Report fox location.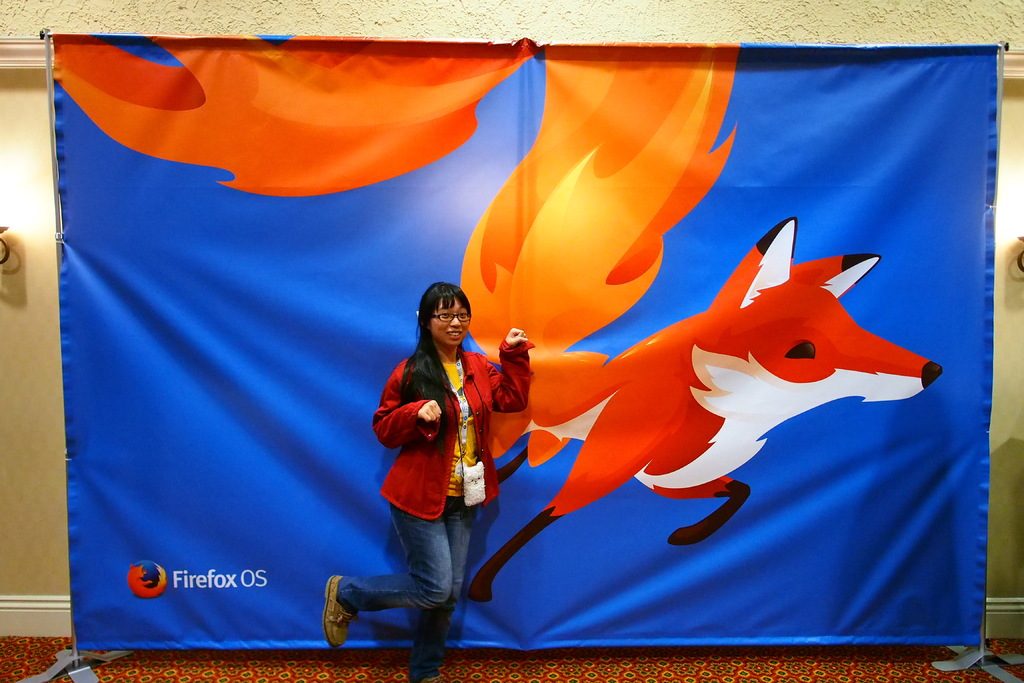
Report: (47,37,945,604).
